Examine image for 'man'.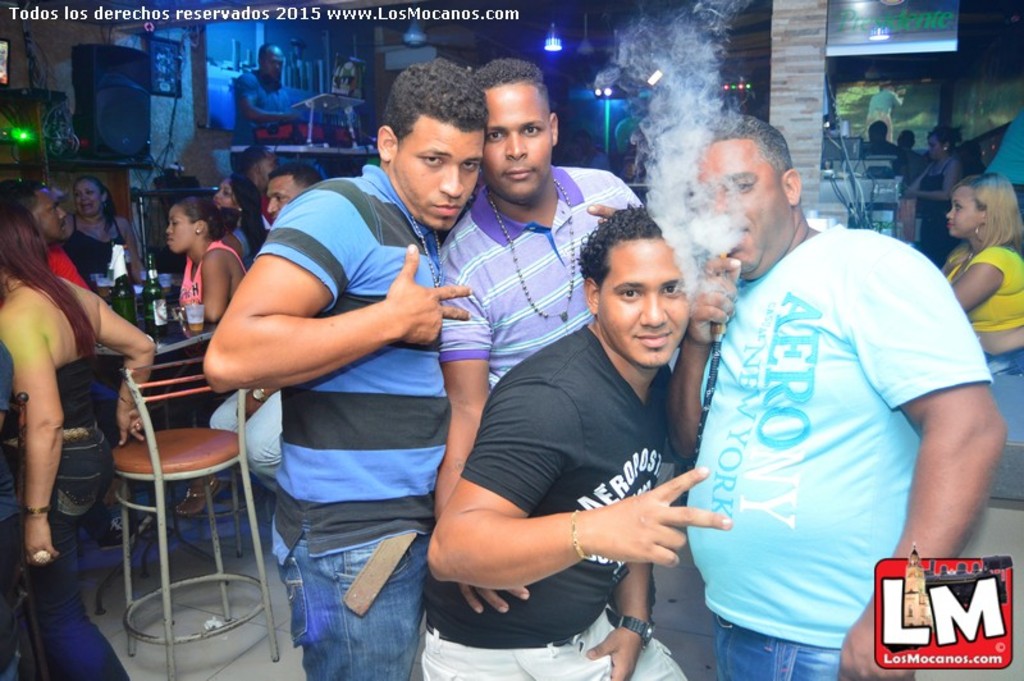
Examination result: box(652, 115, 991, 680).
